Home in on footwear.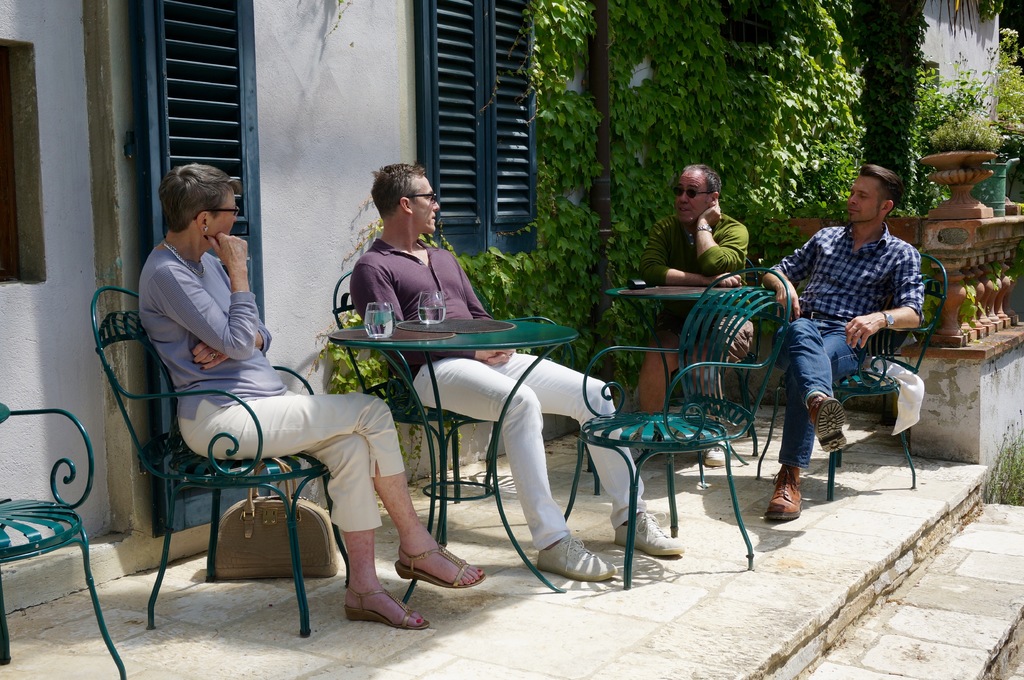
Homed in at 535, 534, 618, 583.
